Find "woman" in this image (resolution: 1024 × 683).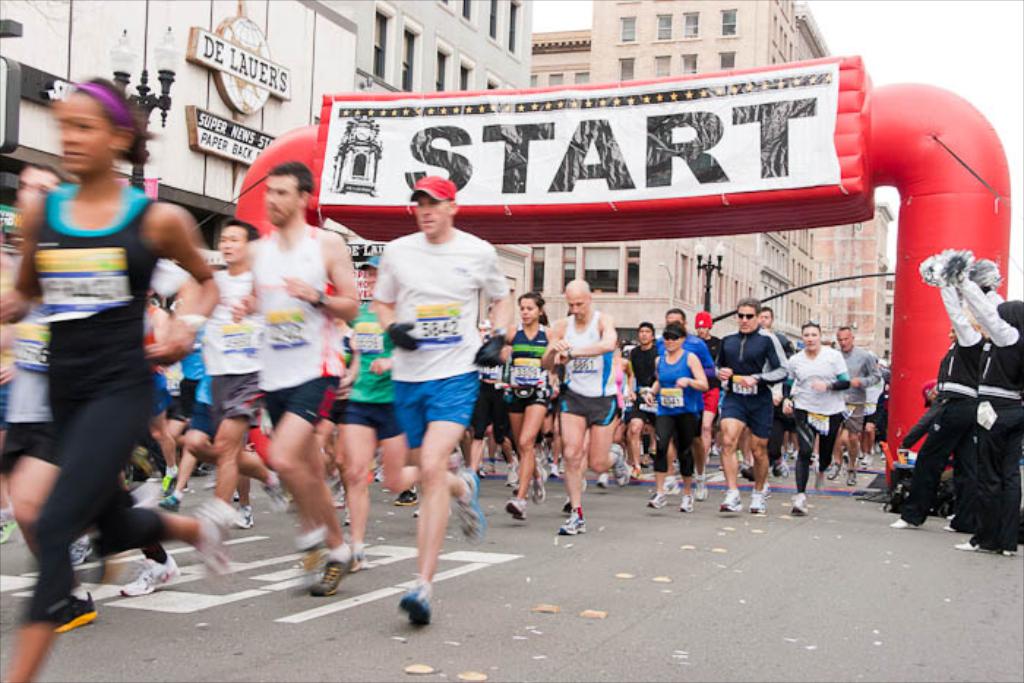
rect(6, 64, 205, 638).
